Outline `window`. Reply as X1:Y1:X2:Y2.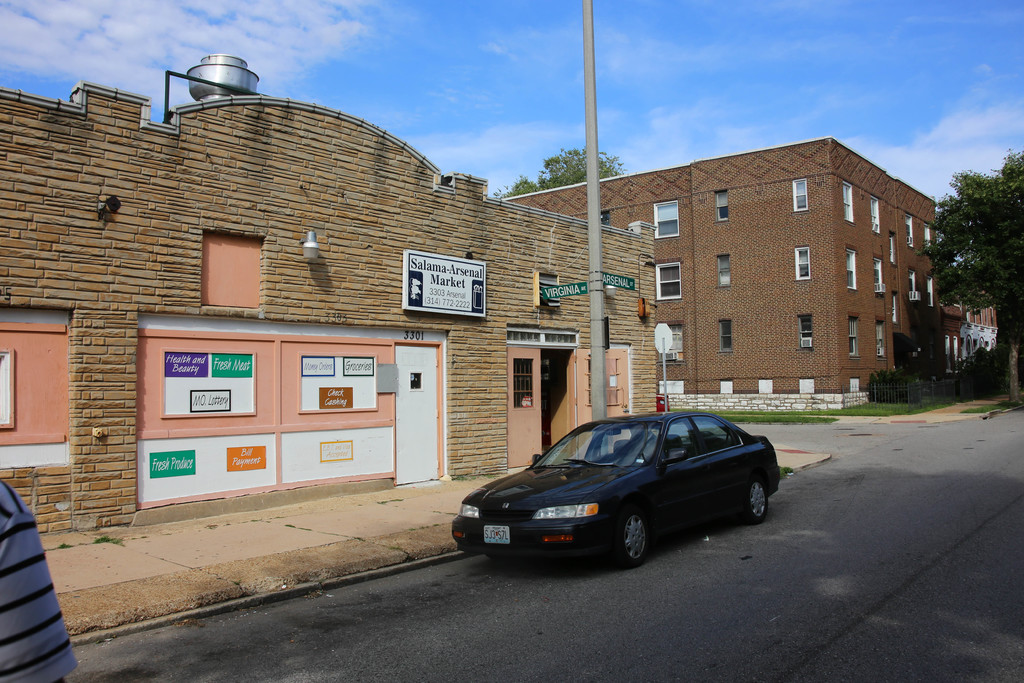
657:200:687:236.
